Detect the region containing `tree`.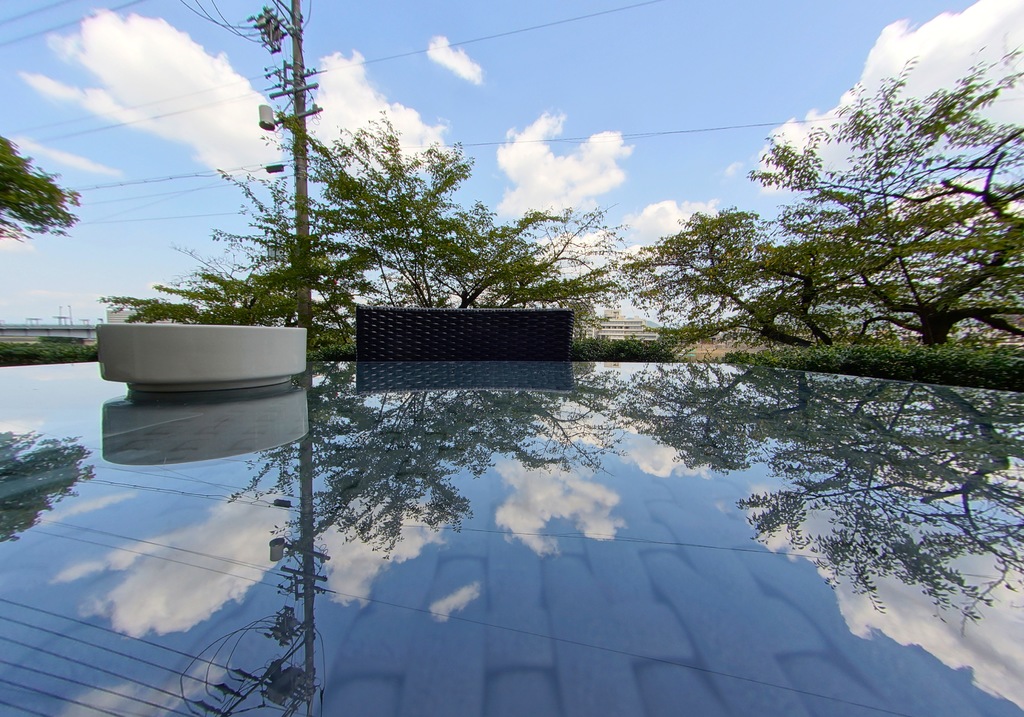
<bbox>621, 54, 1023, 353</bbox>.
